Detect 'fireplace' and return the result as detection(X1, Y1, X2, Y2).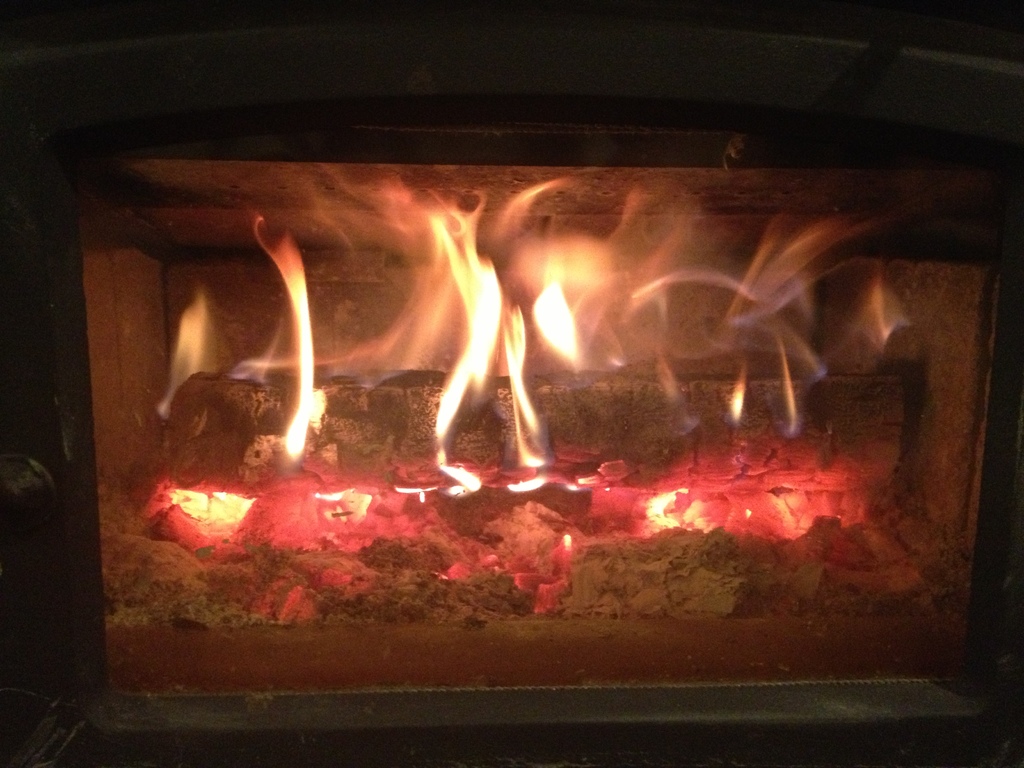
detection(0, 0, 1023, 767).
